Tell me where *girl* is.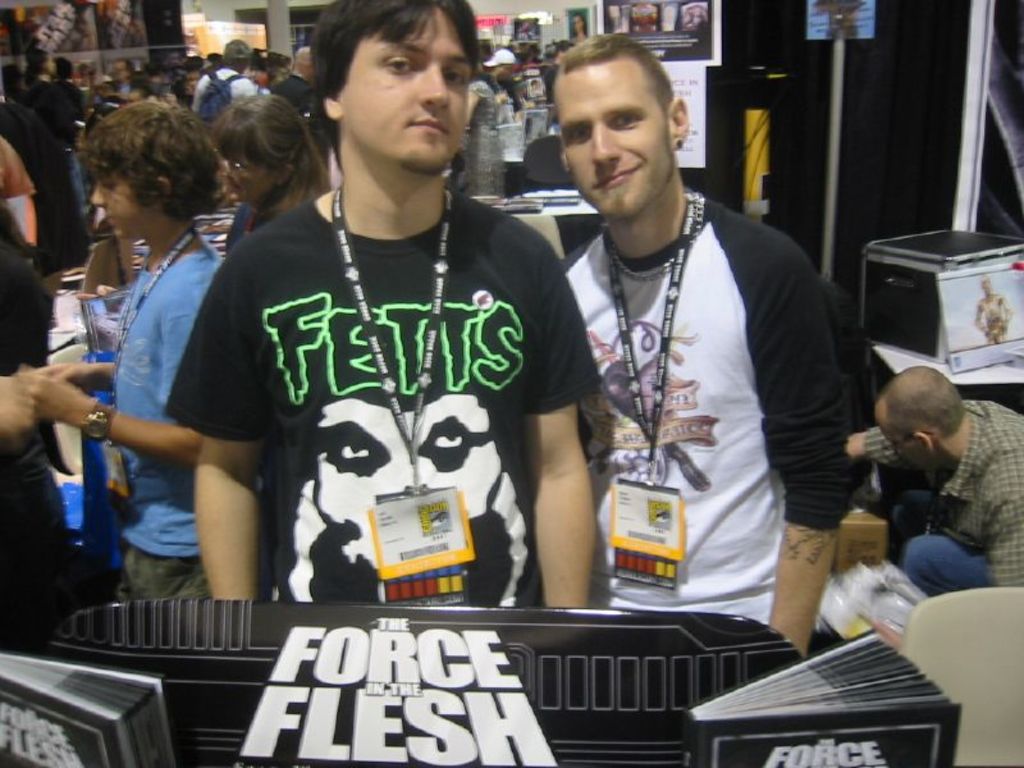
*girl* is at <region>211, 90, 328, 261</region>.
